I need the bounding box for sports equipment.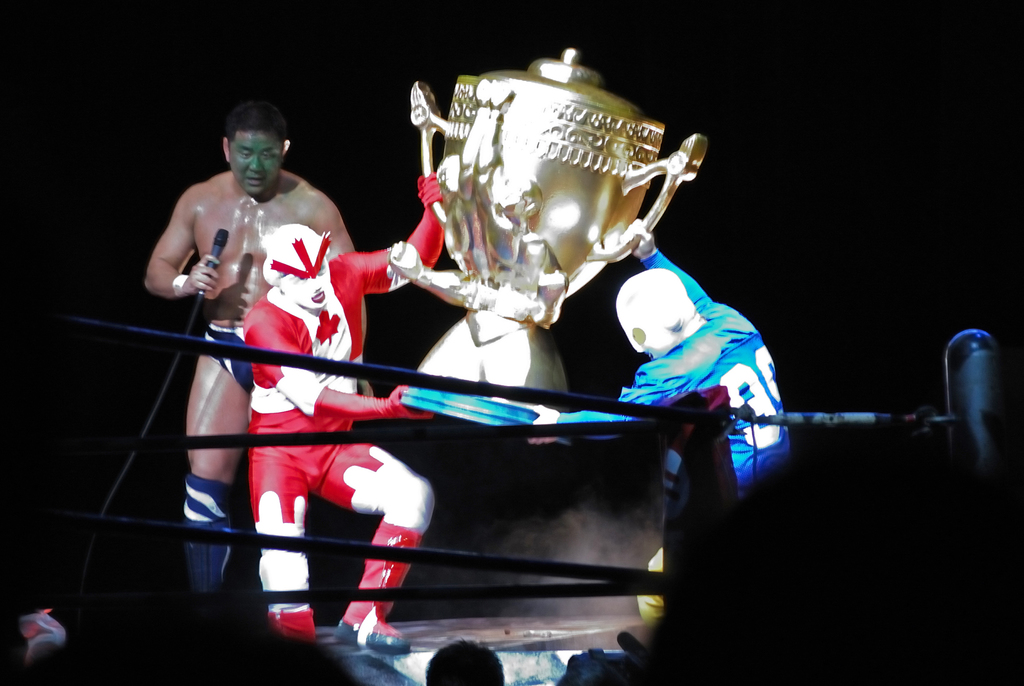
Here it is: (x1=333, y1=519, x2=422, y2=654).
